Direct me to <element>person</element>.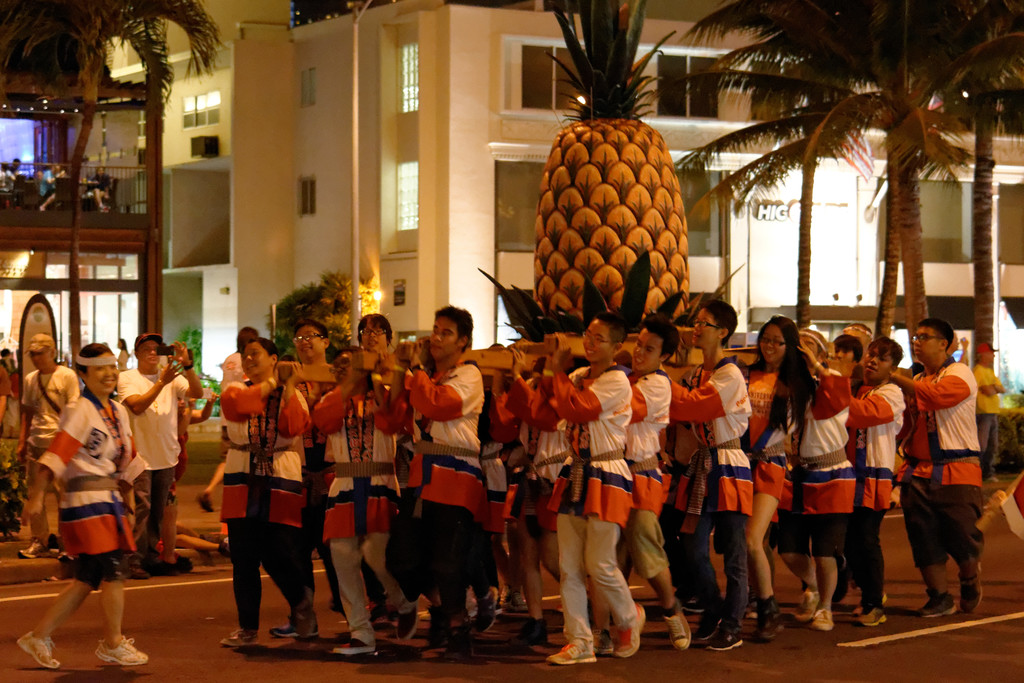
Direction: pyautogui.locateOnScreen(777, 328, 858, 631).
